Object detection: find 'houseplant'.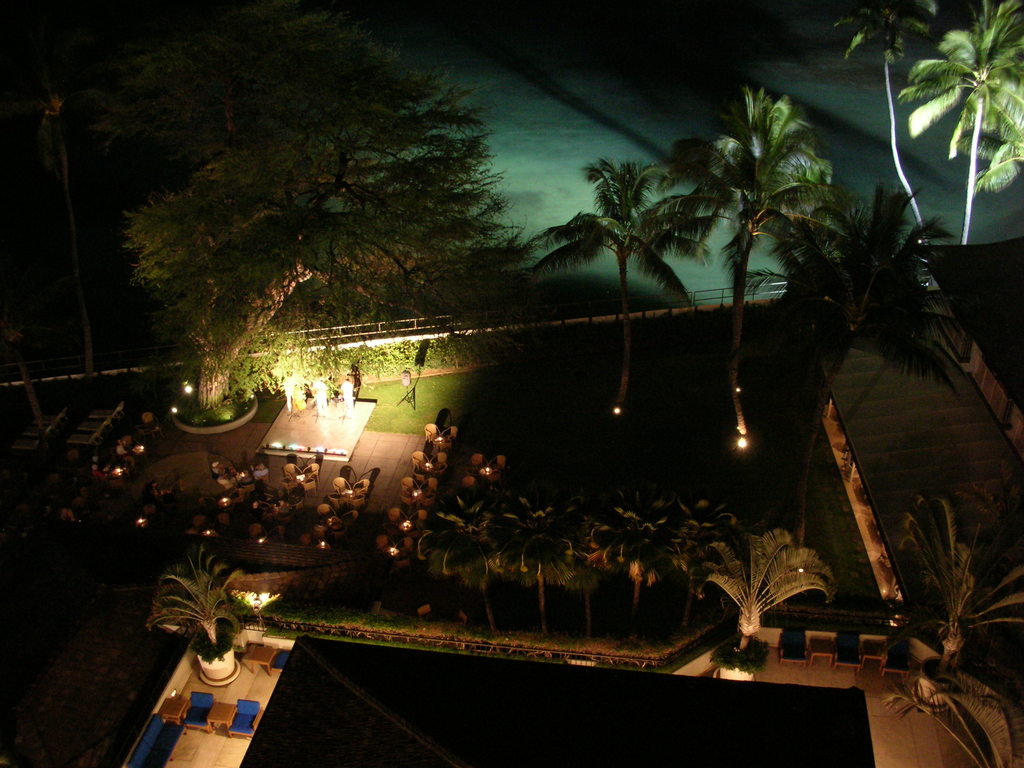
locate(707, 520, 835, 684).
